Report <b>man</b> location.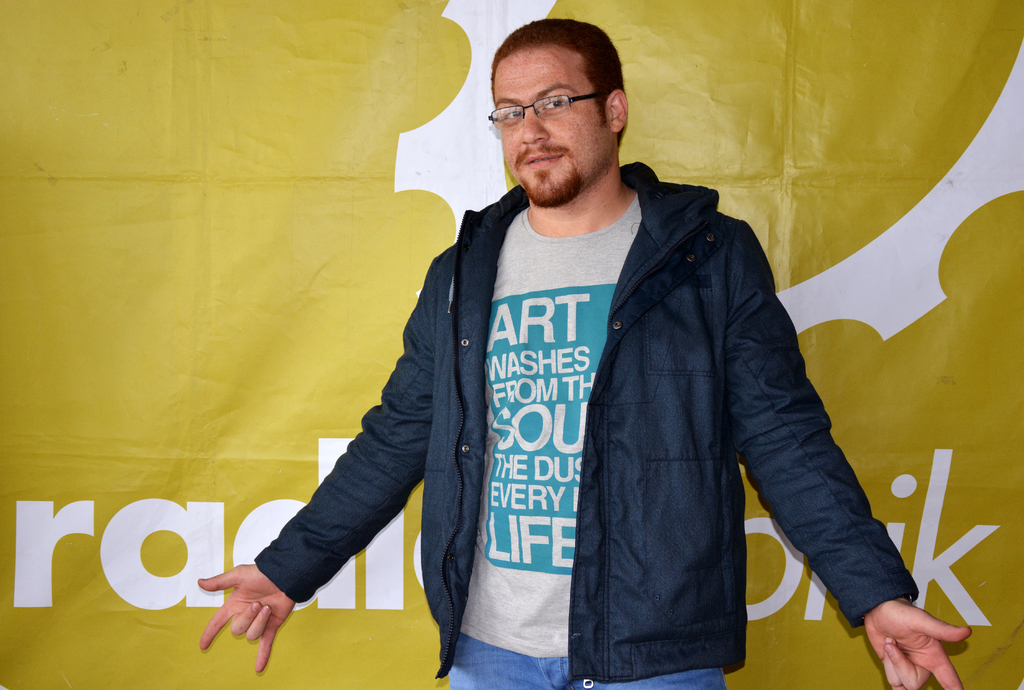
Report: detection(193, 19, 975, 689).
